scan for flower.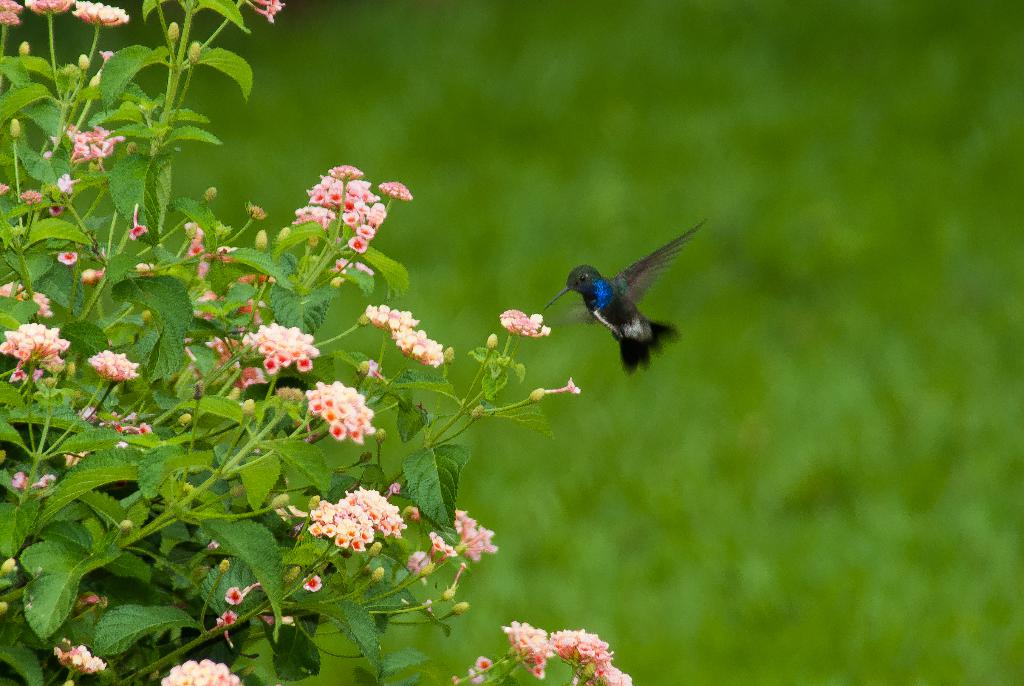
Scan result: left=86, top=51, right=115, bottom=86.
